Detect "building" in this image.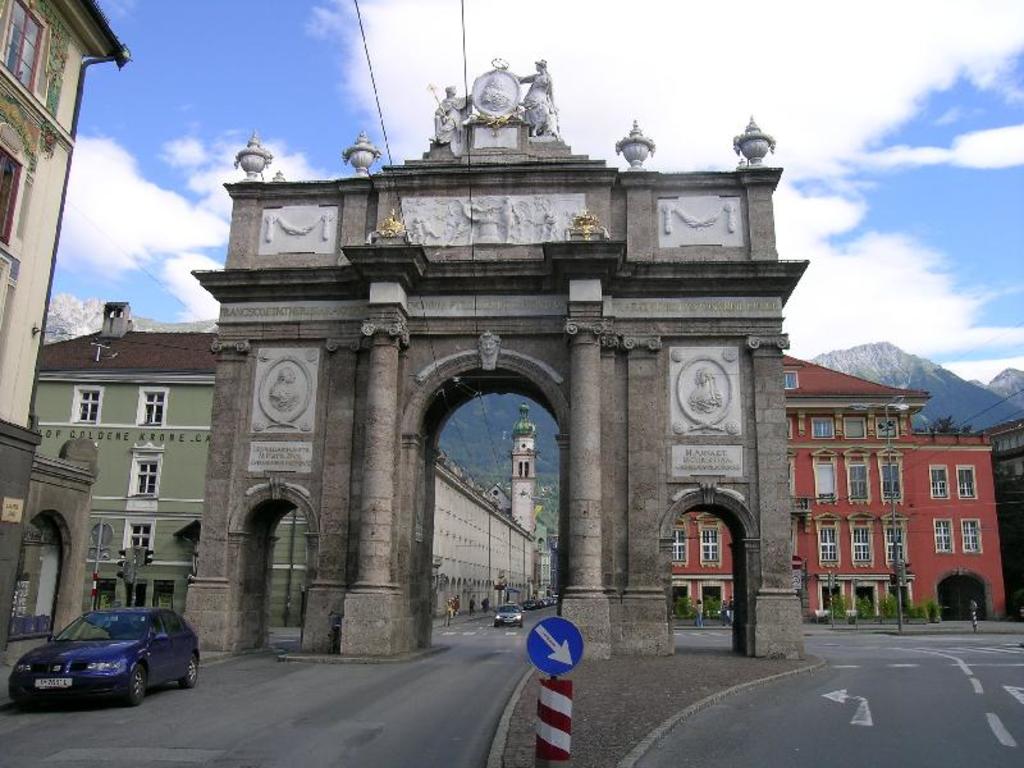
Detection: [0,0,138,648].
